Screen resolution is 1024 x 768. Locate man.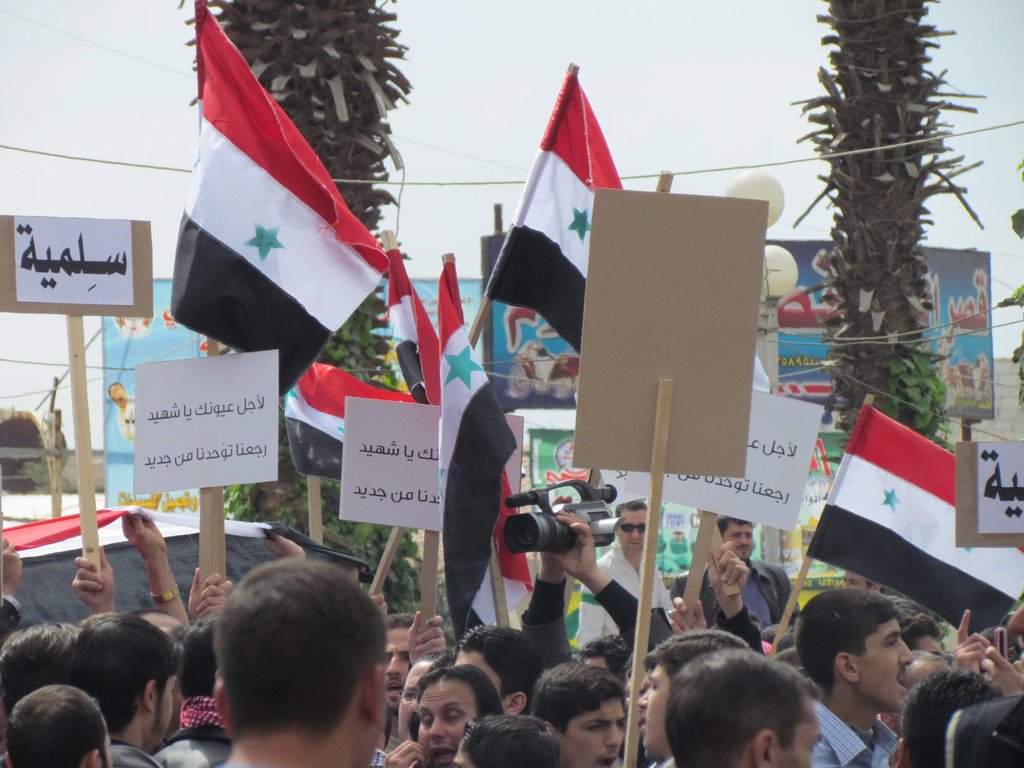
<region>785, 601, 961, 767</region>.
